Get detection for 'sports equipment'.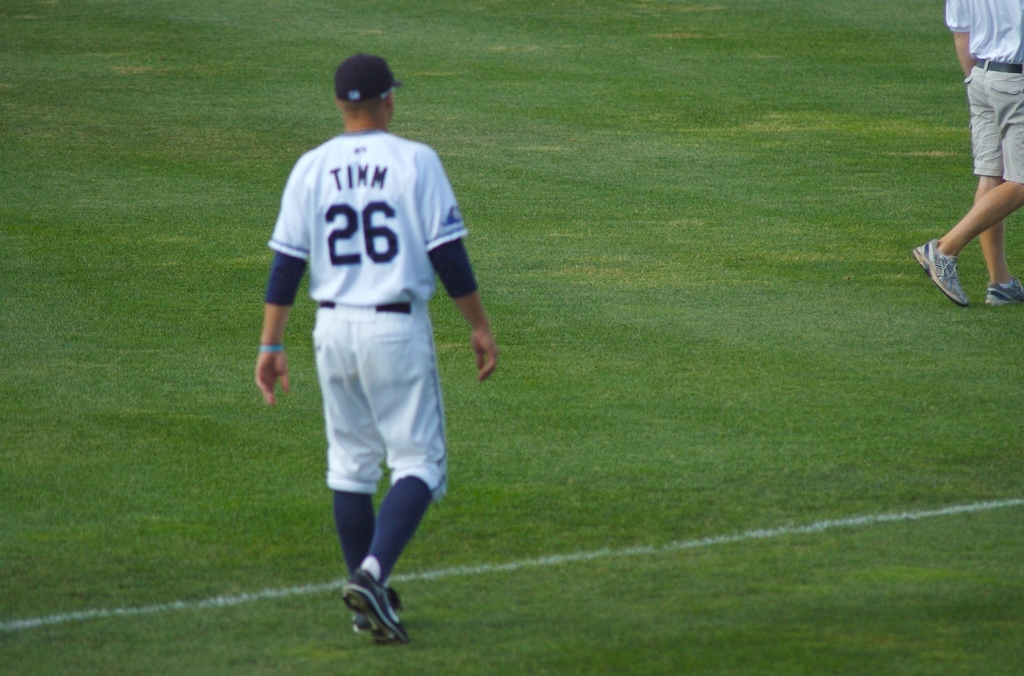
Detection: <box>349,569,409,649</box>.
